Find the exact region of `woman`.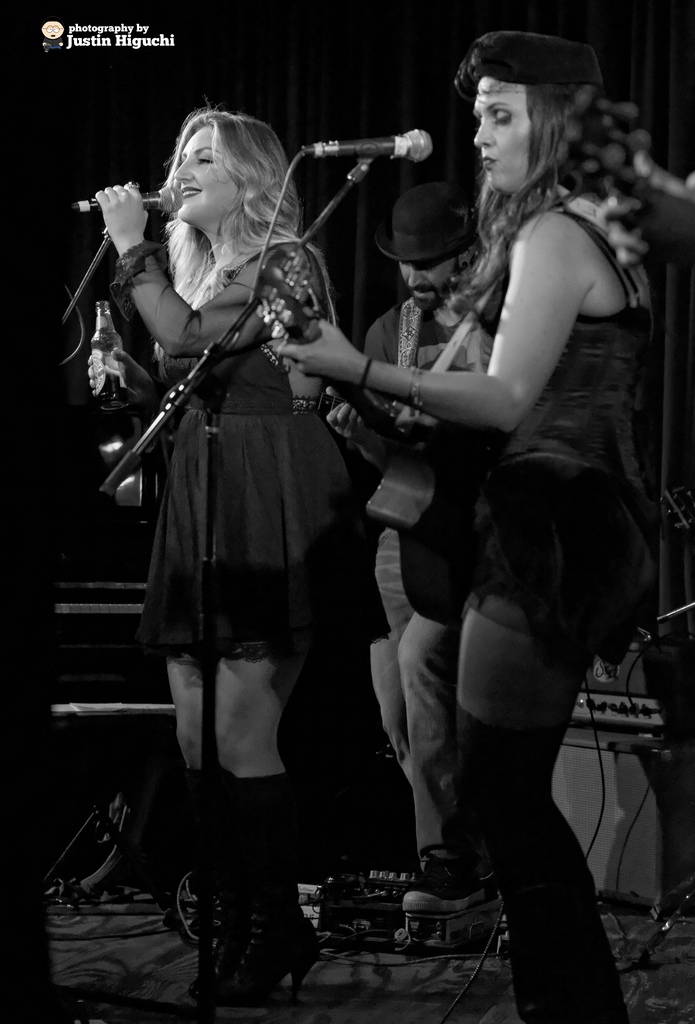
Exact region: 92/94/399/965.
